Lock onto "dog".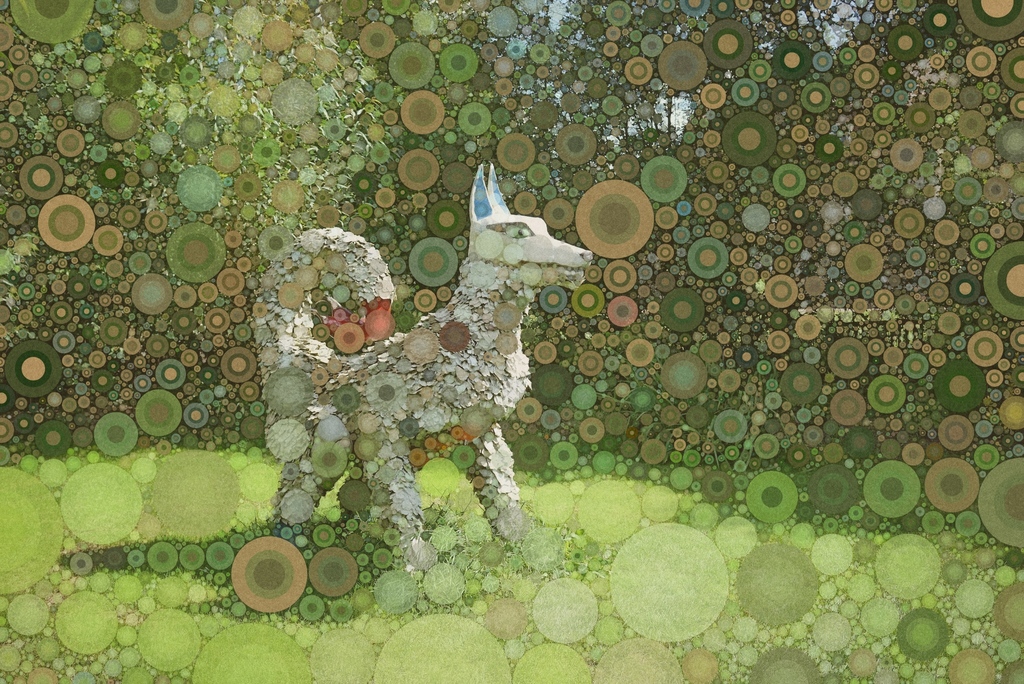
Locked: {"x1": 251, "y1": 165, "x2": 597, "y2": 579}.
